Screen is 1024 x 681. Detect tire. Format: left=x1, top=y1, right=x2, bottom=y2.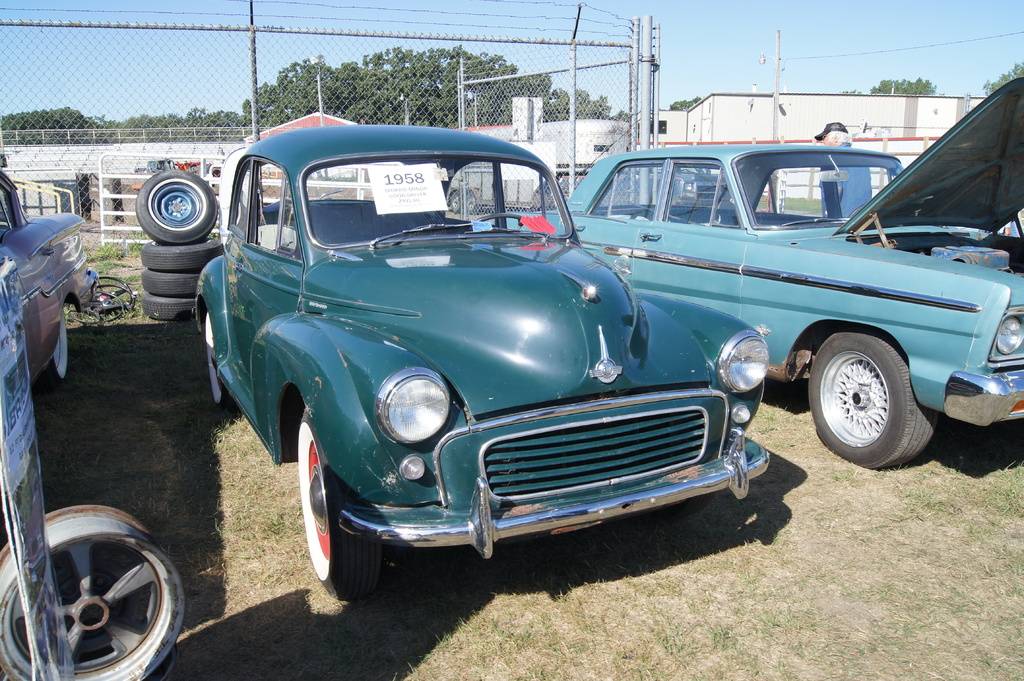
left=292, top=408, right=387, bottom=603.
